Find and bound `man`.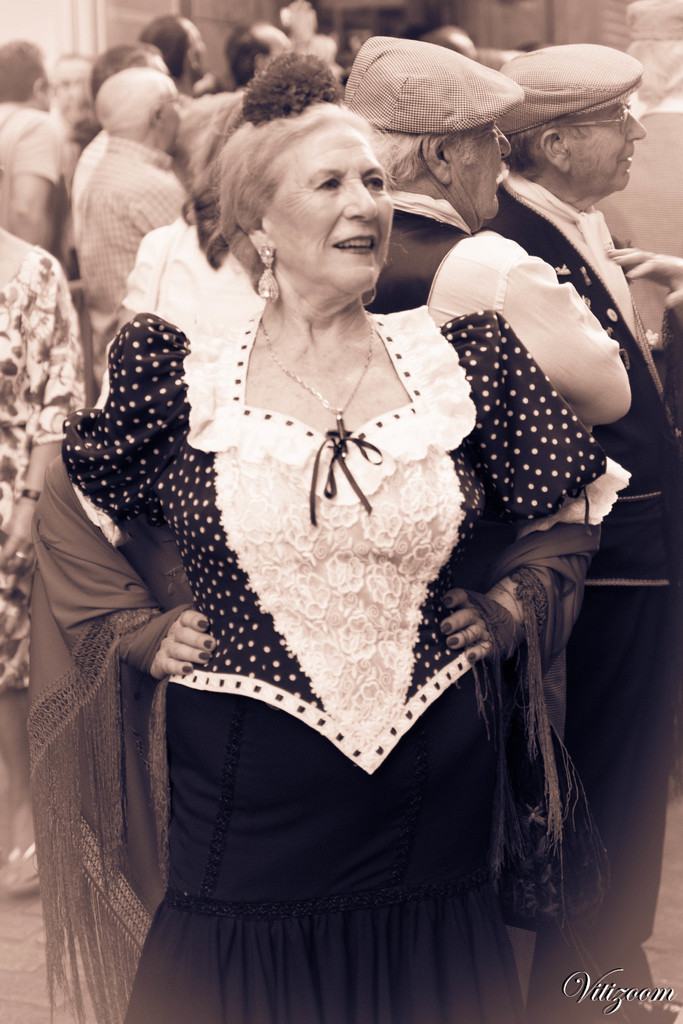
Bound: 344 35 636 1023.
